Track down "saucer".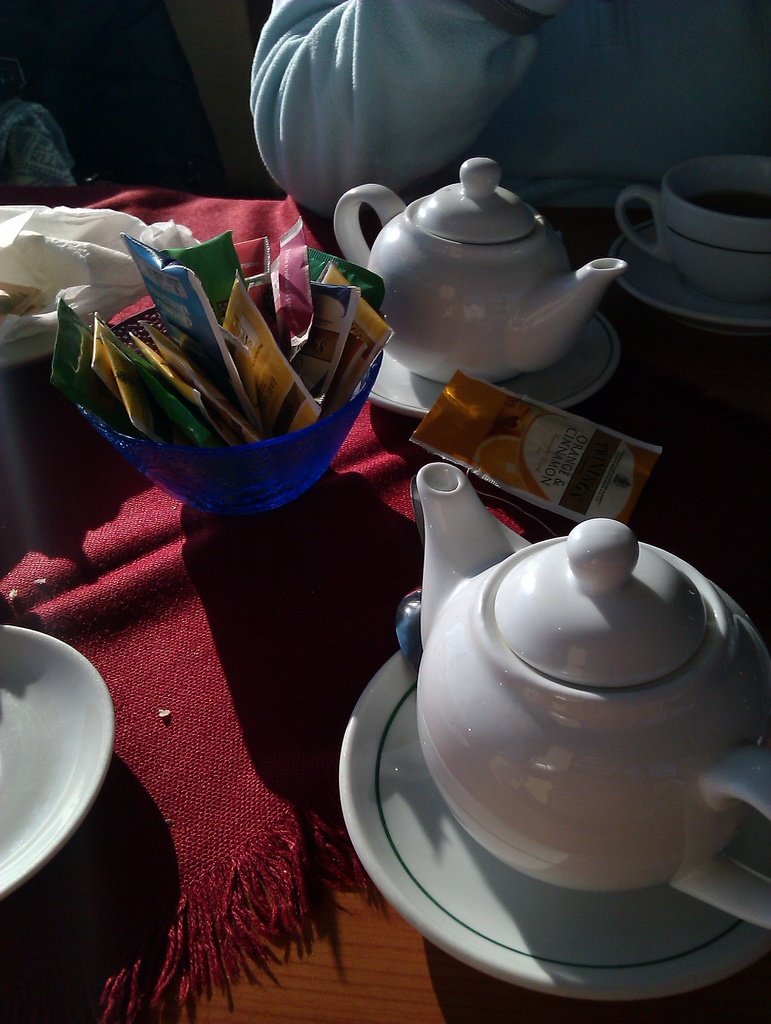
Tracked to pyautogui.locateOnScreen(336, 650, 770, 1007).
